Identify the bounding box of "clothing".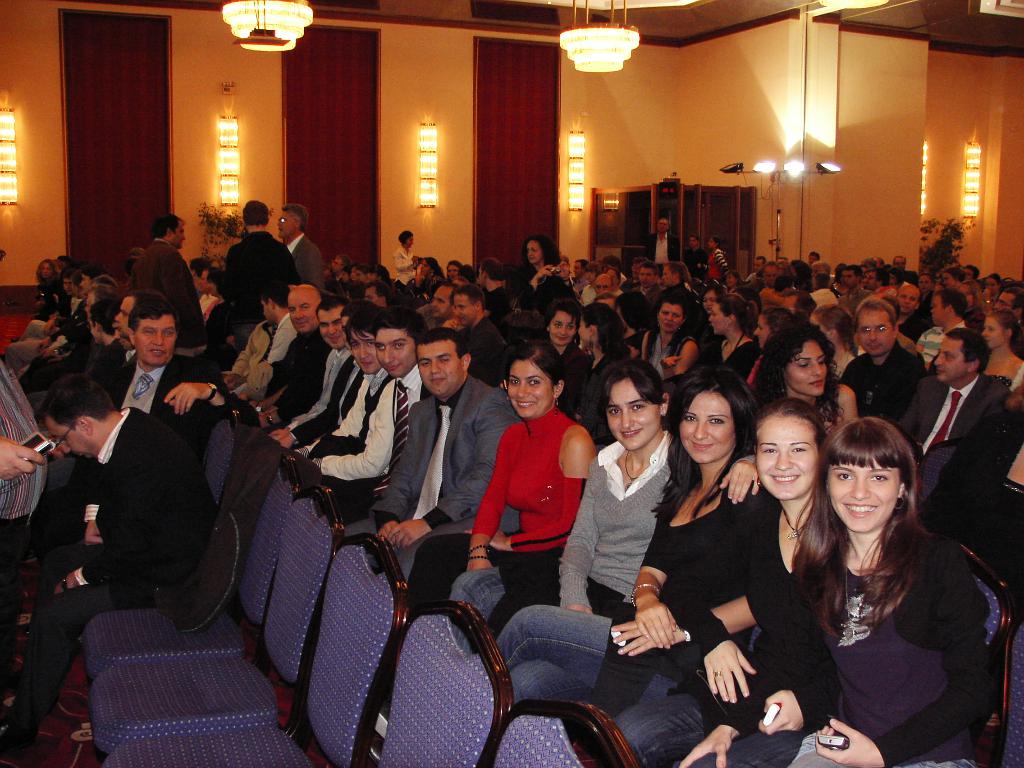
detection(337, 268, 344, 291).
